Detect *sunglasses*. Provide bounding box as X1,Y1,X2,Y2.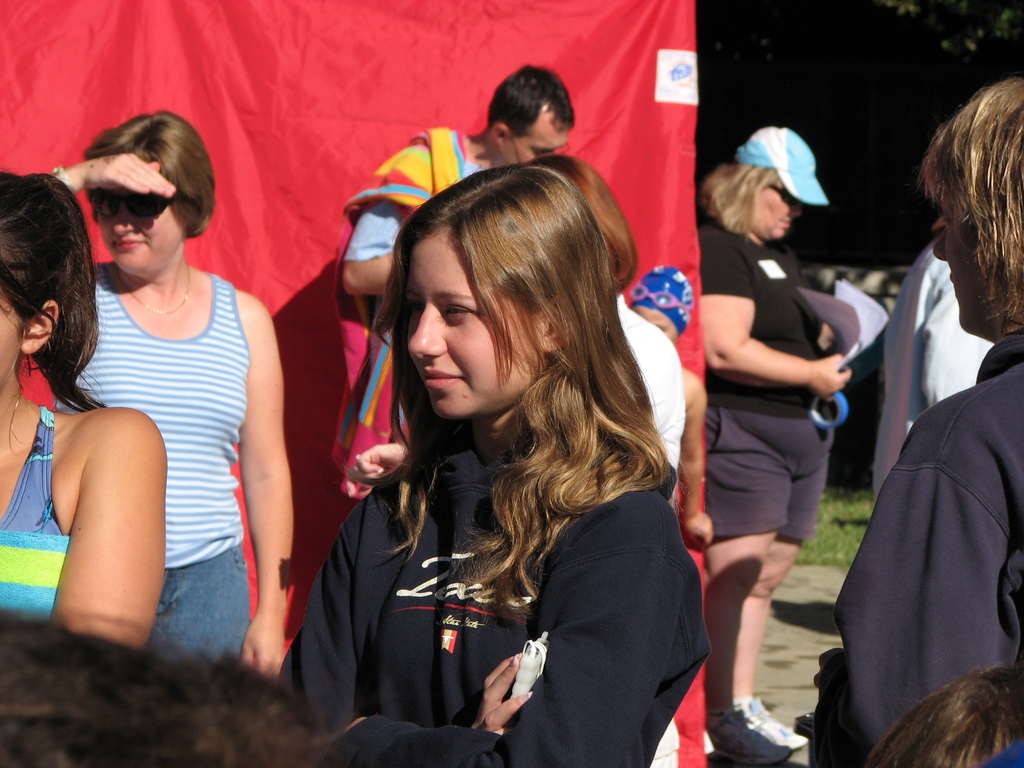
84,184,173,218.
